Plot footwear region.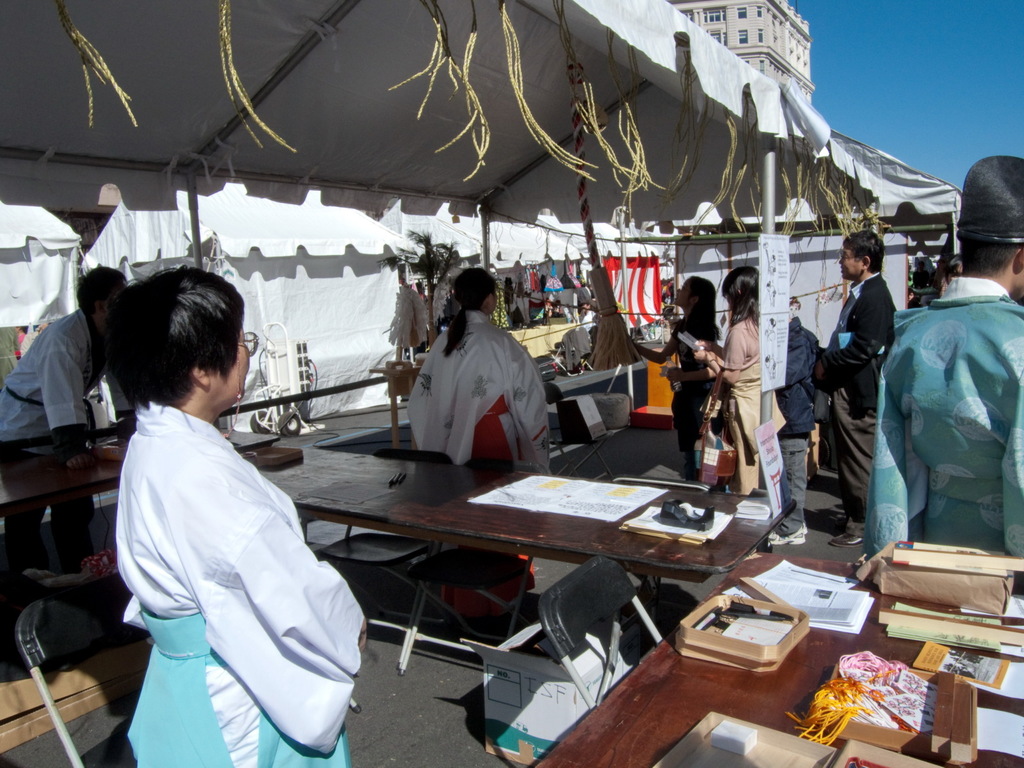
Plotted at 767,514,820,539.
